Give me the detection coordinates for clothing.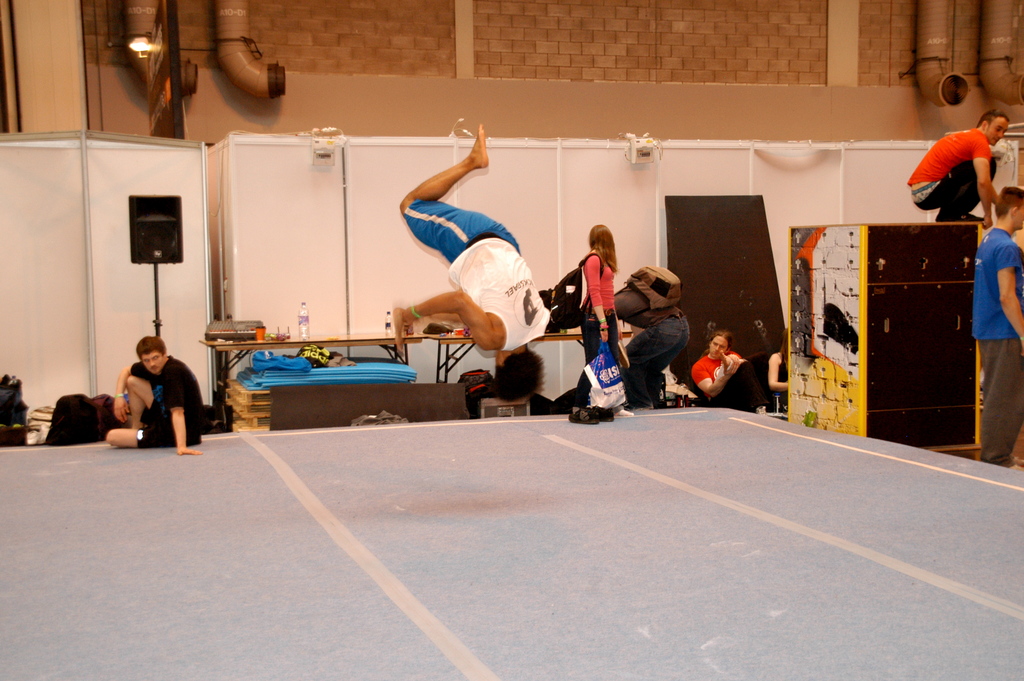
locate(686, 349, 770, 413).
